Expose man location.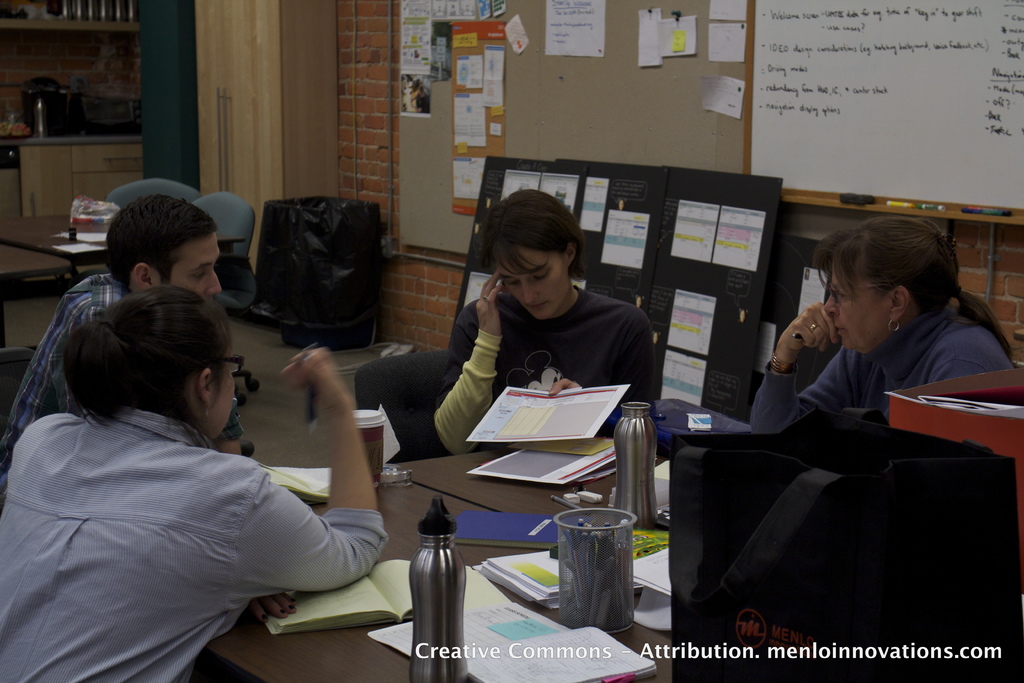
Exposed at <region>0, 192, 244, 499</region>.
